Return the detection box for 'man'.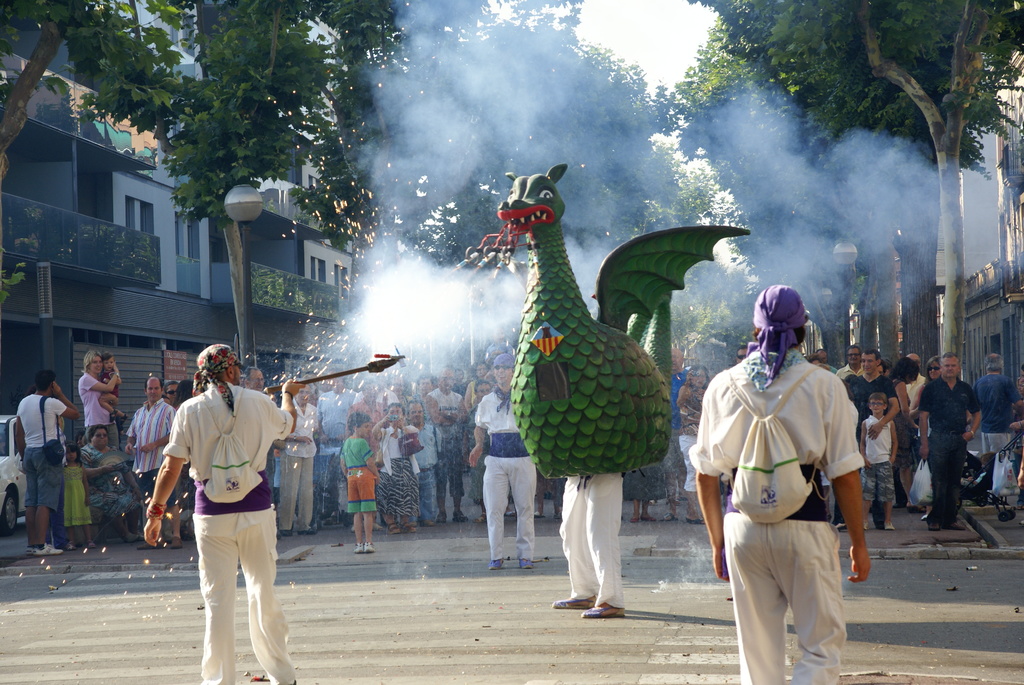
159:377:181:409.
